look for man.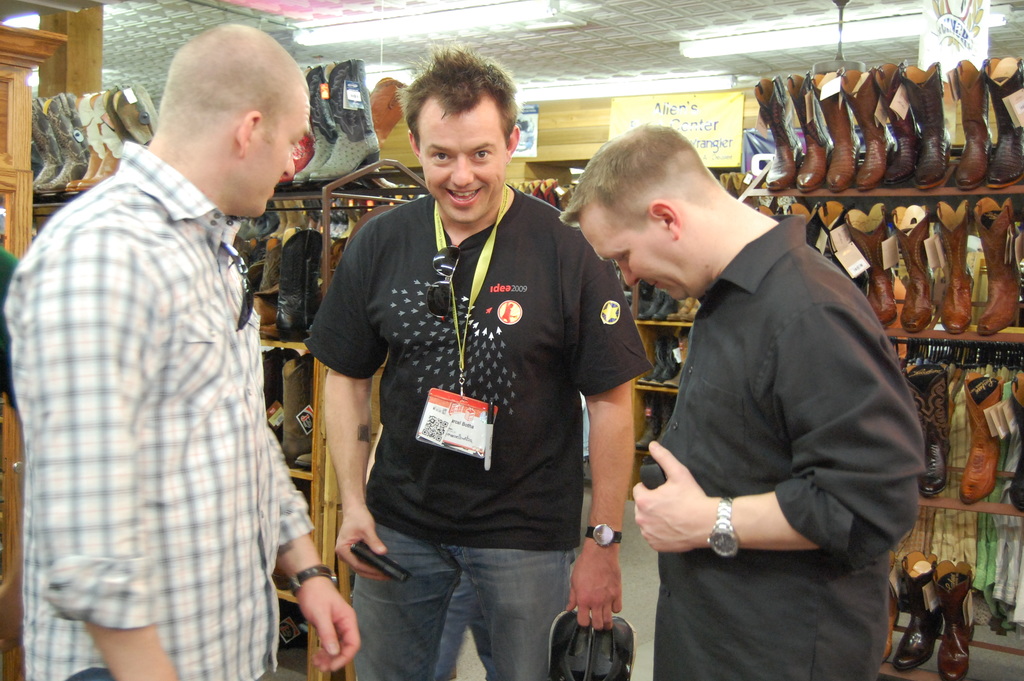
Found: bbox=[1, 25, 364, 680].
